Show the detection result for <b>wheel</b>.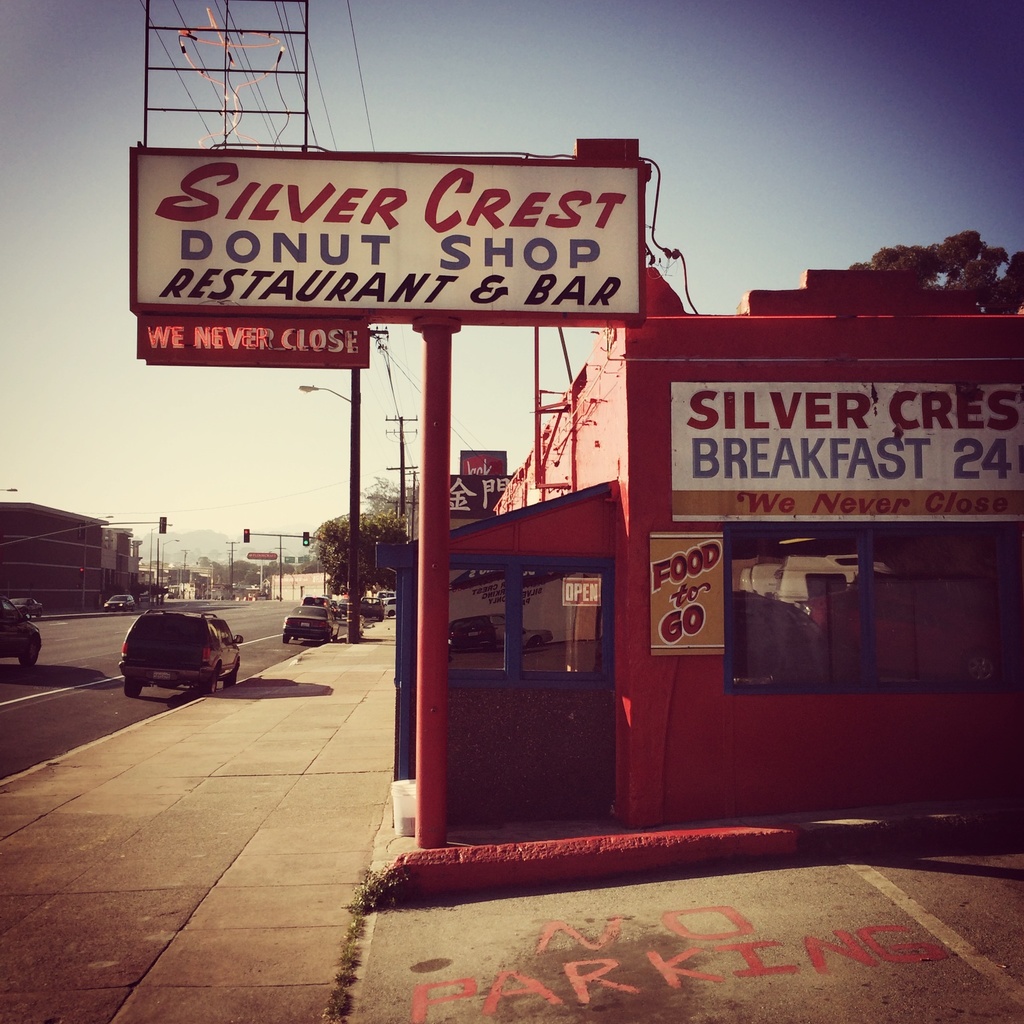
201, 670, 217, 693.
